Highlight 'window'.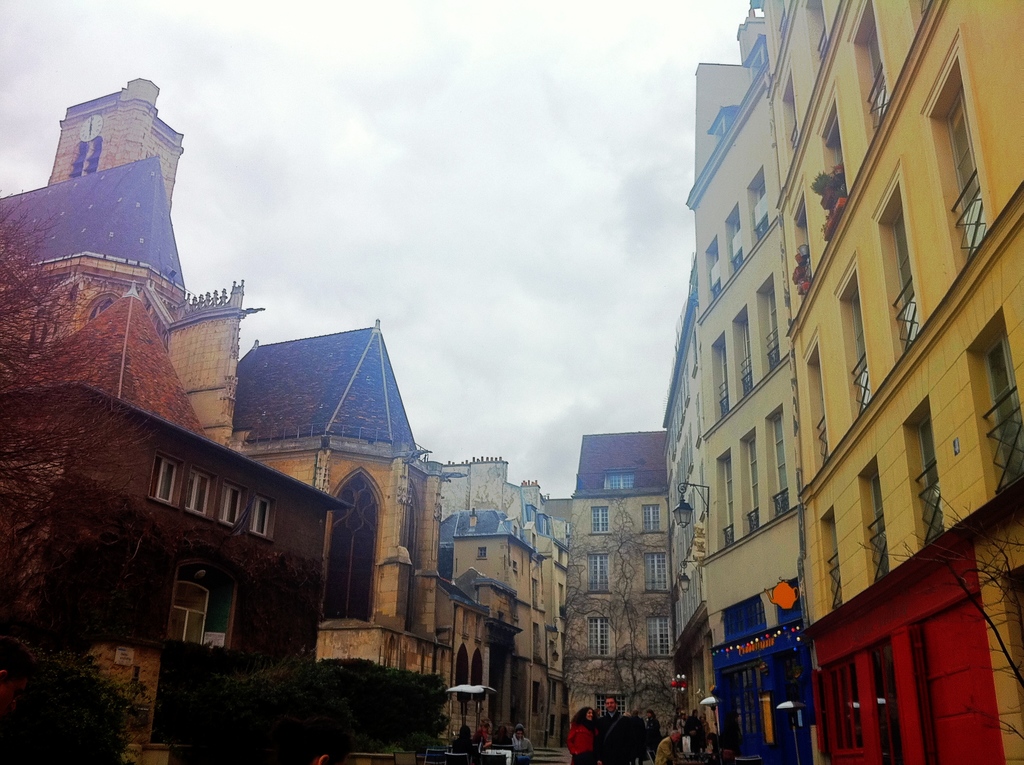
Highlighted region: [x1=866, y1=27, x2=887, y2=107].
